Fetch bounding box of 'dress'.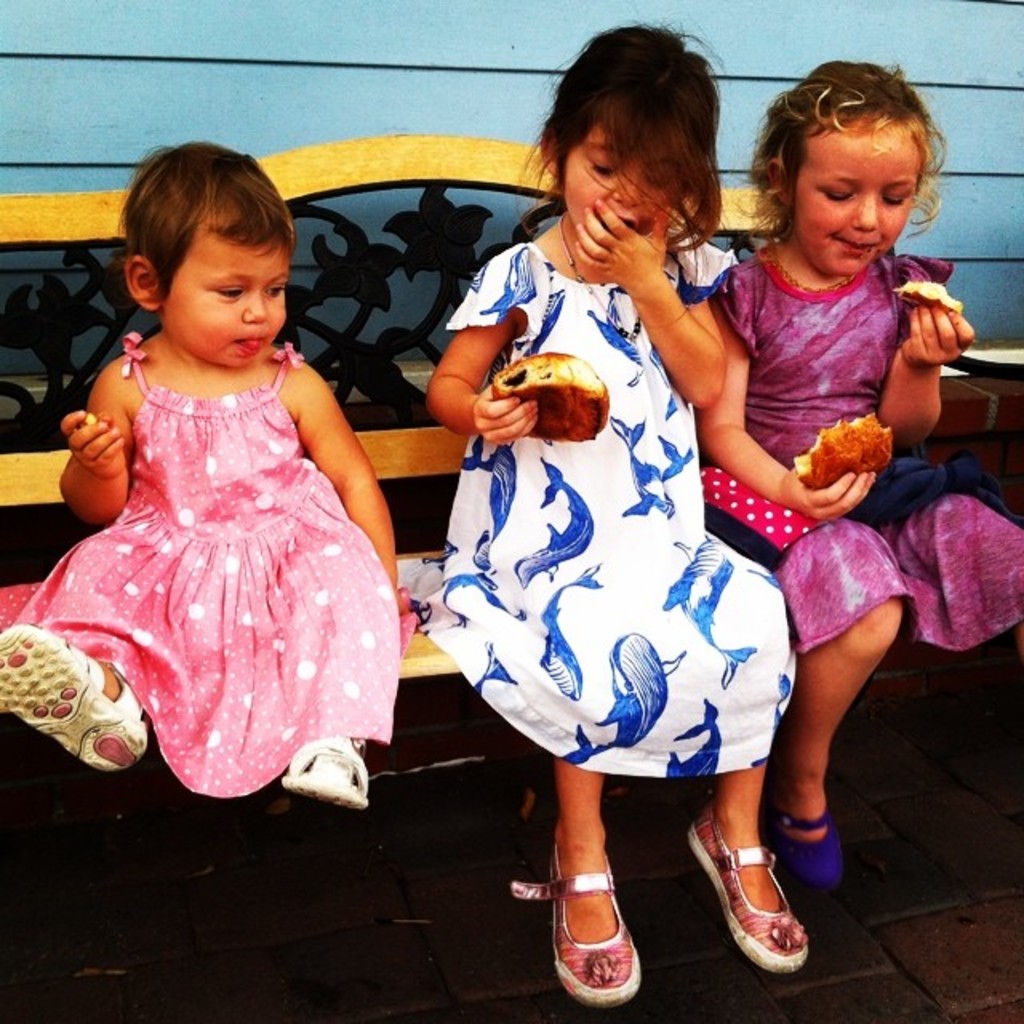
Bbox: 0 330 413 800.
